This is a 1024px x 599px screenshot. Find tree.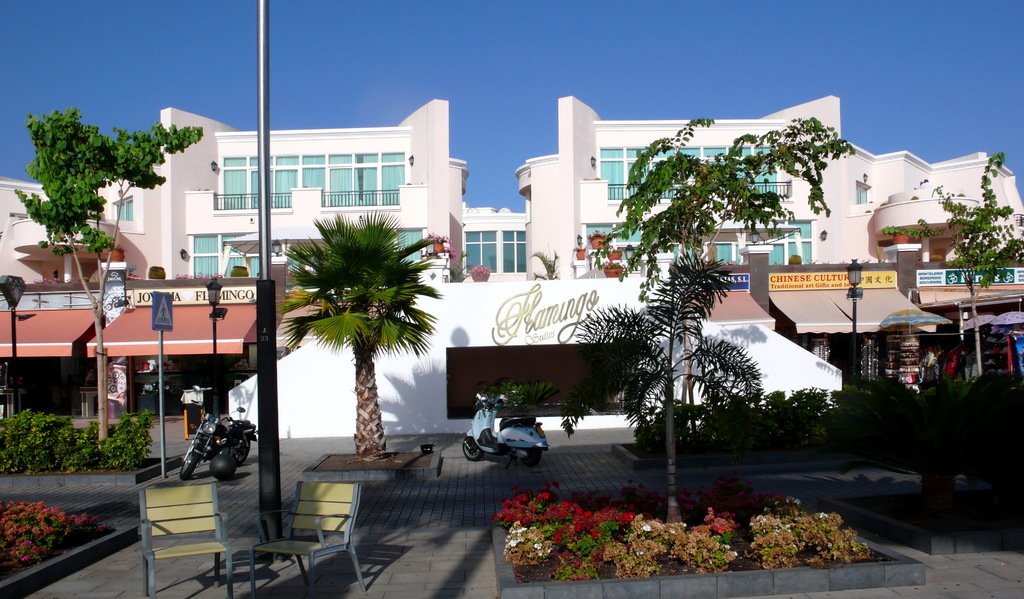
Bounding box: select_region(563, 126, 834, 554).
